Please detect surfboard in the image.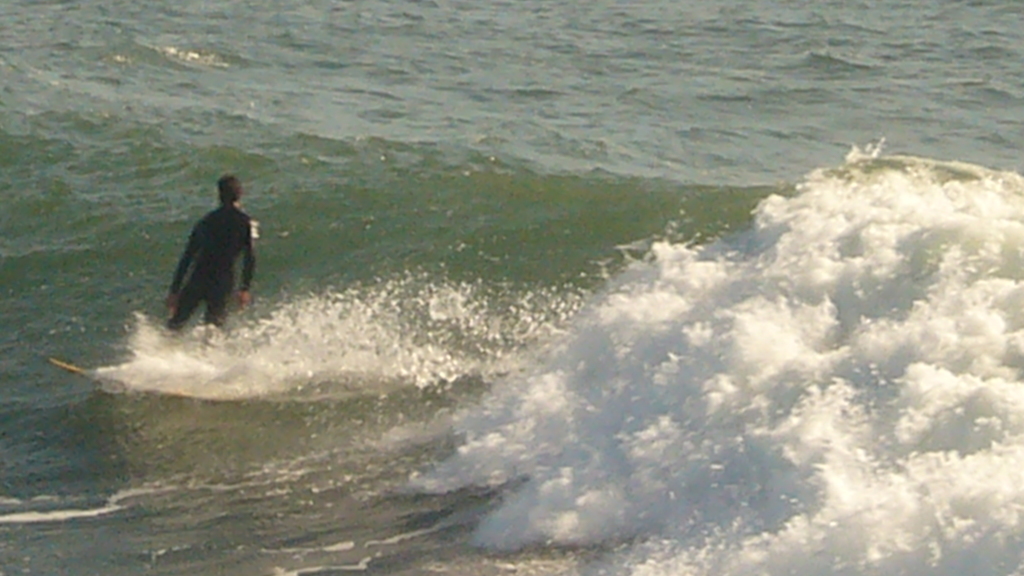
[47, 359, 264, 409].
